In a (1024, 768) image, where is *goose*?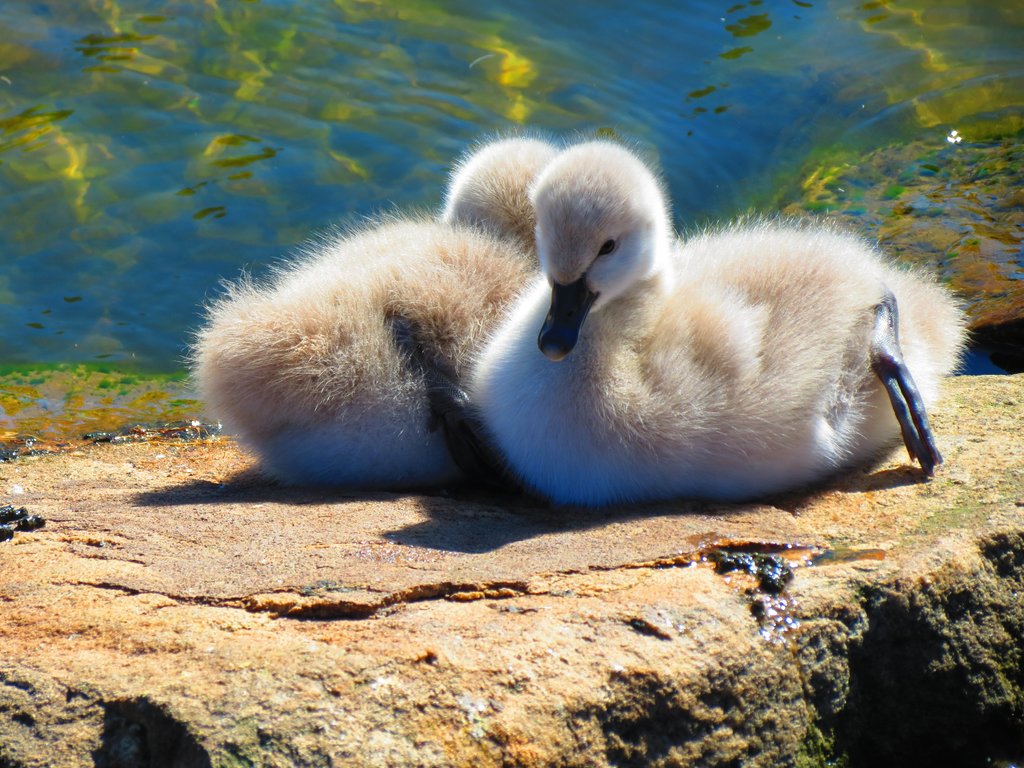
(198, 134, 554, 477).
